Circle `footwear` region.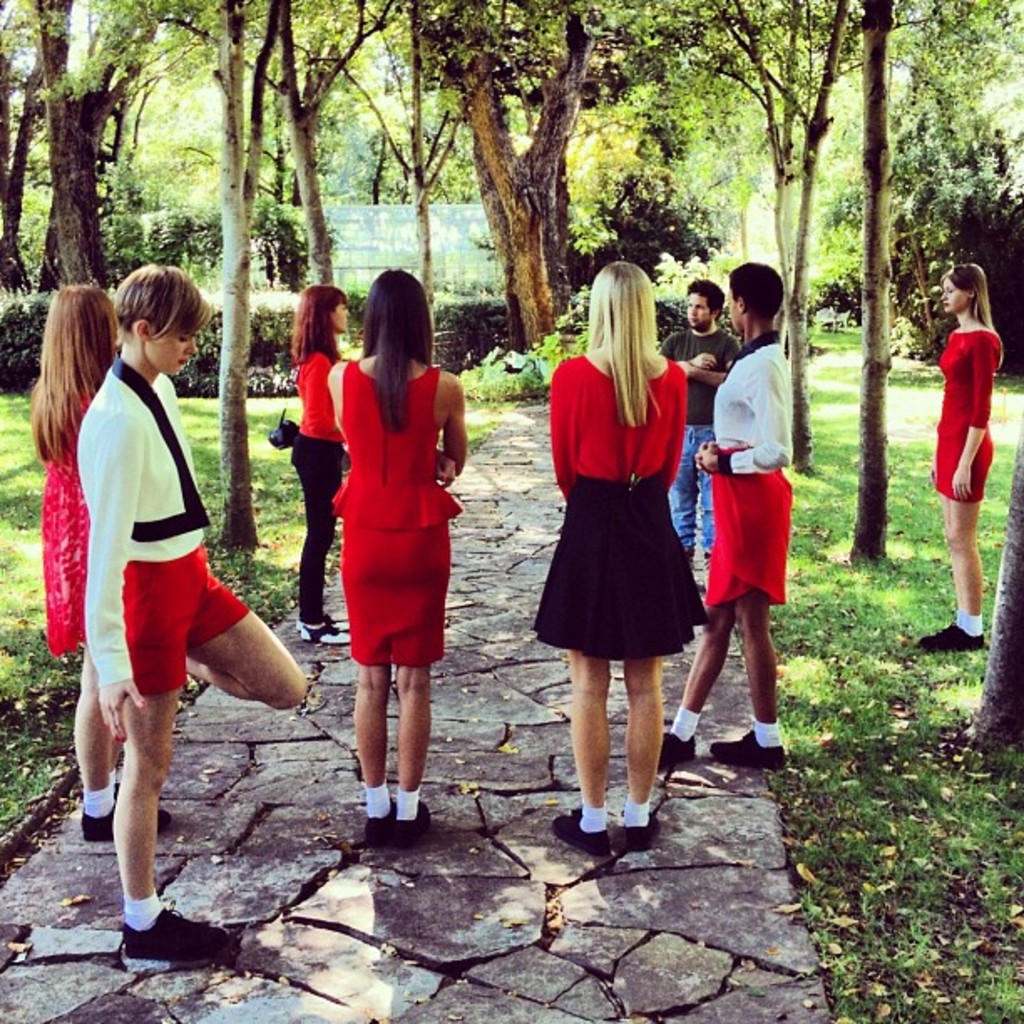
Region: (708,736,785,766).
